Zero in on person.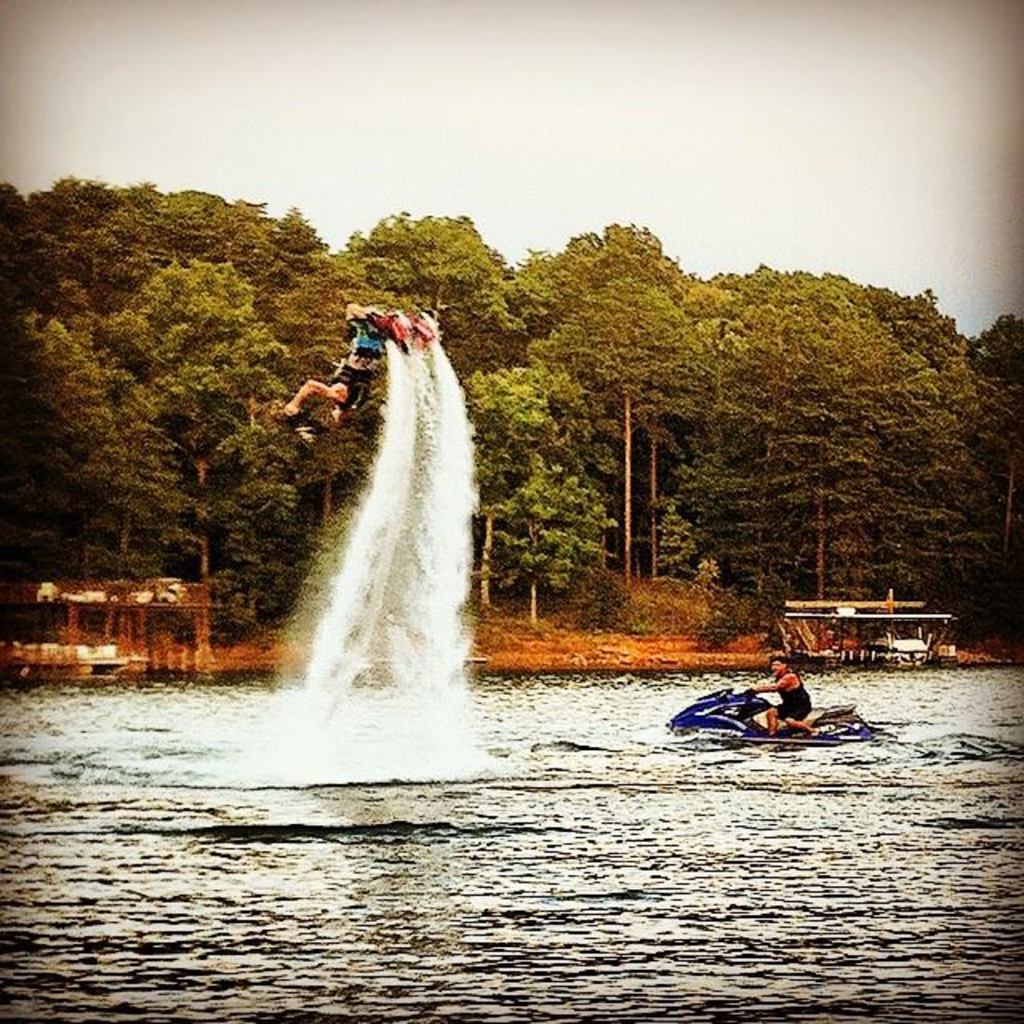
Zeroed in: box(283, 299, 406, 434).
